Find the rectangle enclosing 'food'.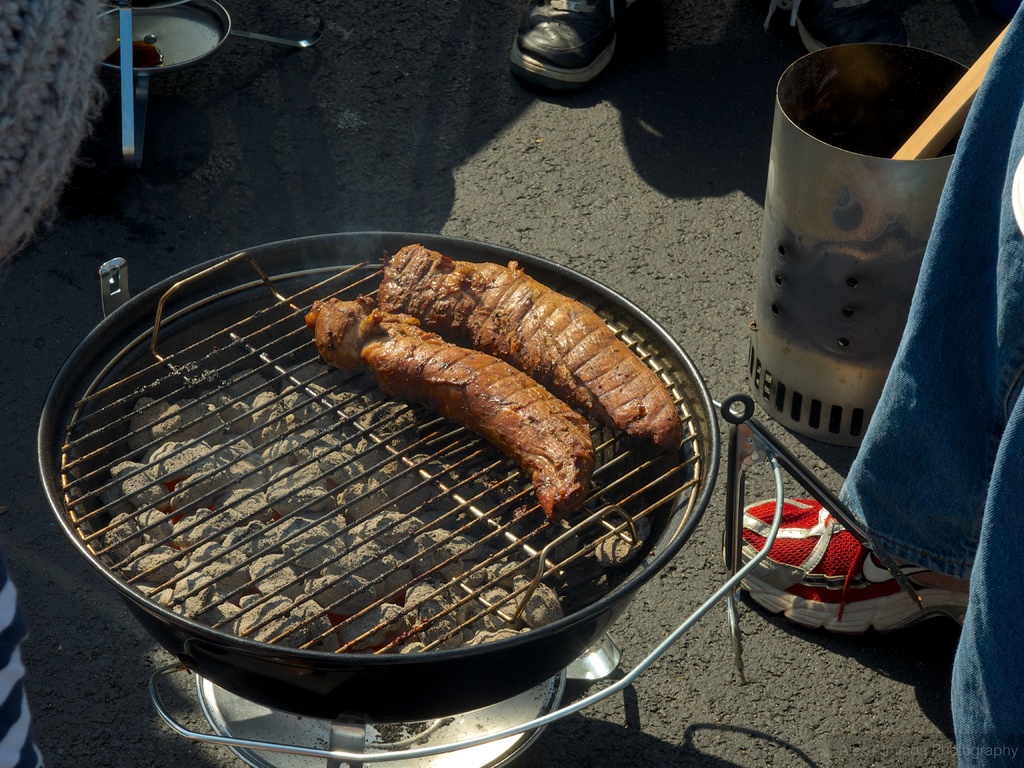
<box>305,296,597,520</box>.
